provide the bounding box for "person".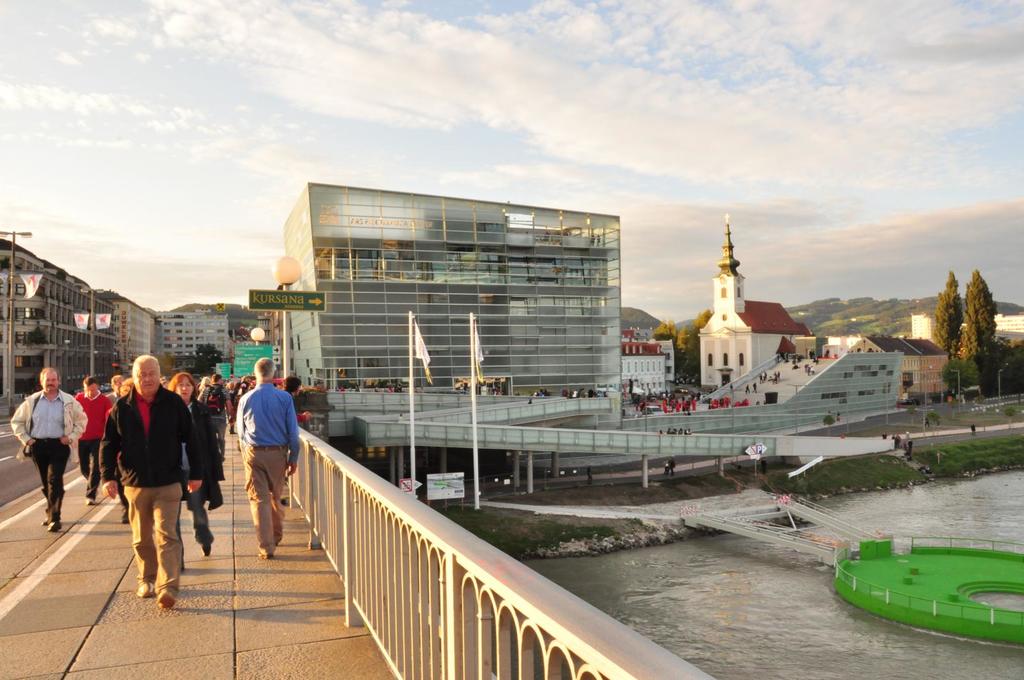
{"left": 107, "top": 373, "right": 123, "bottom": 414}.
